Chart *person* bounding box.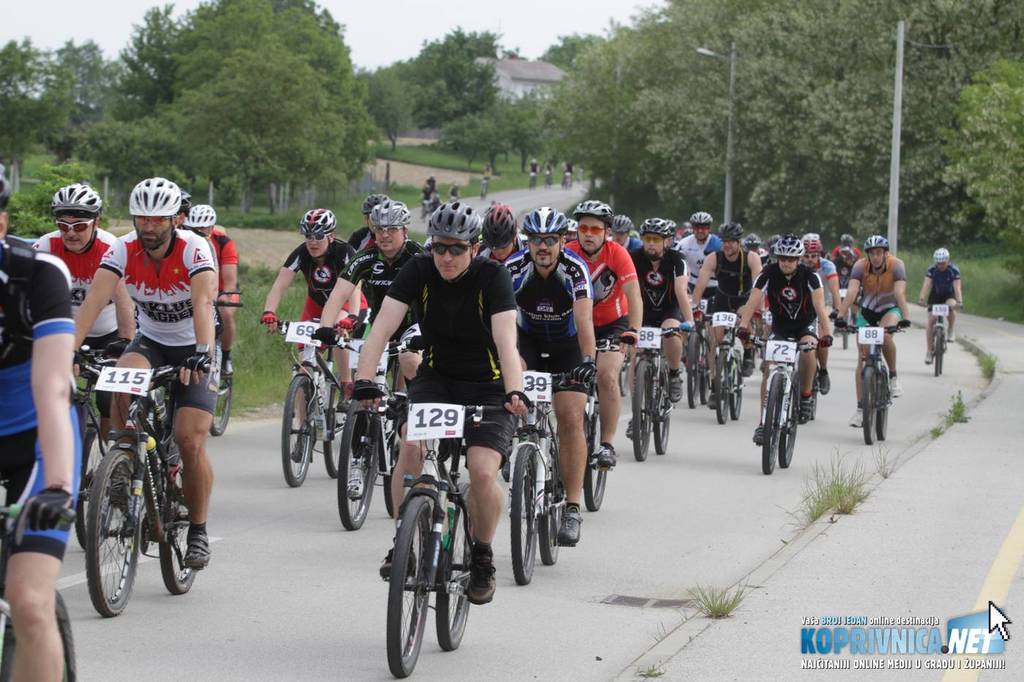
Charted: <bbox>69, 178, 221, 567</bbox>.
